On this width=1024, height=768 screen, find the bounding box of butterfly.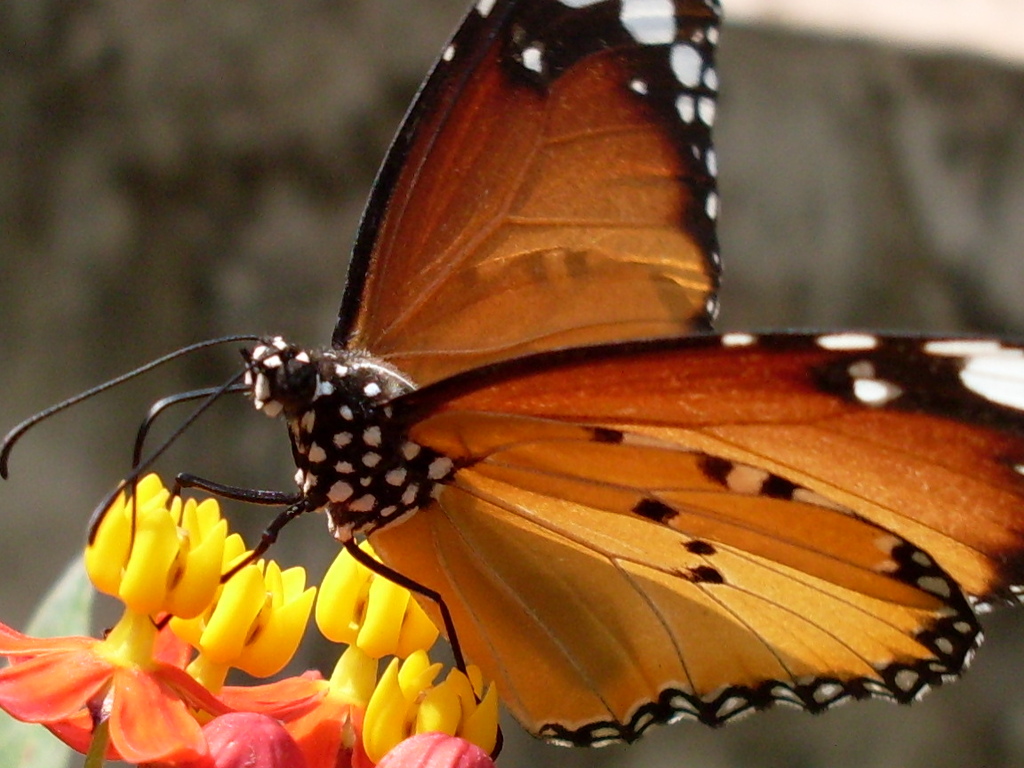
Bounding box: select_region(70, 34, 894, 738).
